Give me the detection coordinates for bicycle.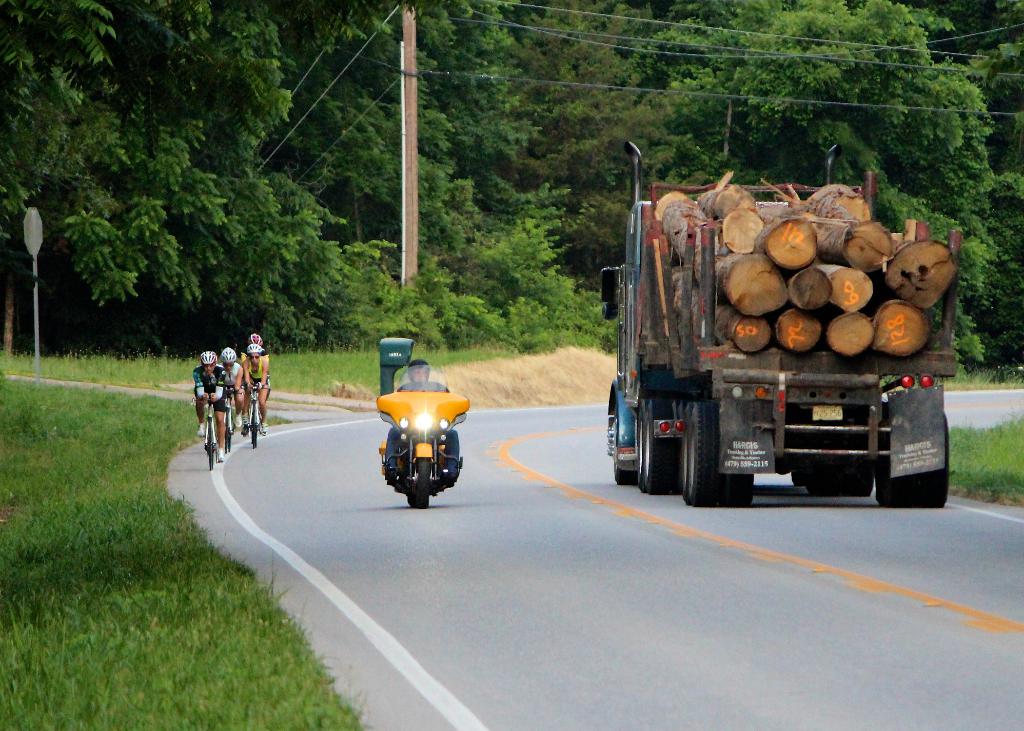
{"left": 197, "top": 393, "right": 227, "bottom": 470}.
